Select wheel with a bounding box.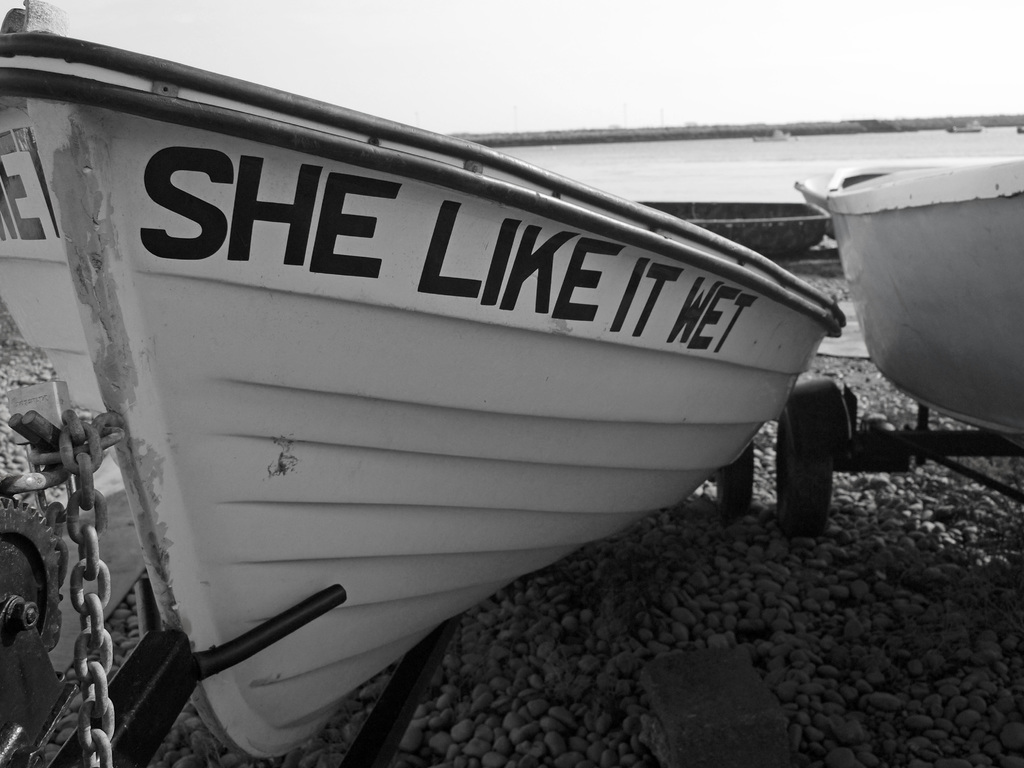
(712, 440, 755, 512).
